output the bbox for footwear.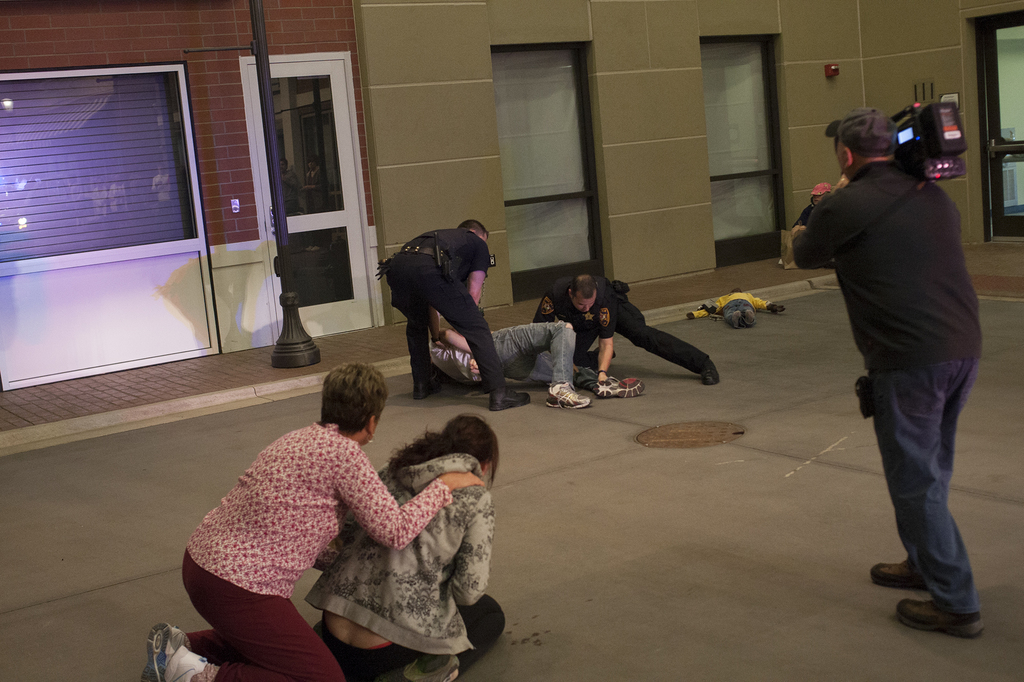
<bbox>895, 594, 987, 637</bbox>.
